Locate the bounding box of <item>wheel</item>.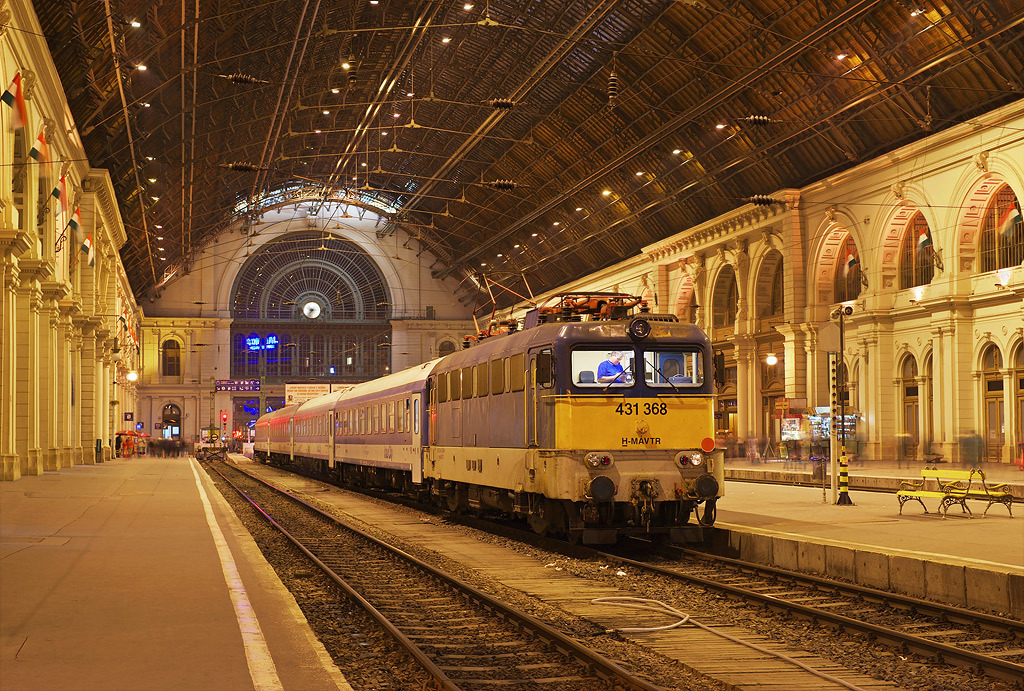
Bounding box: region(445, 483, 462, 510).
